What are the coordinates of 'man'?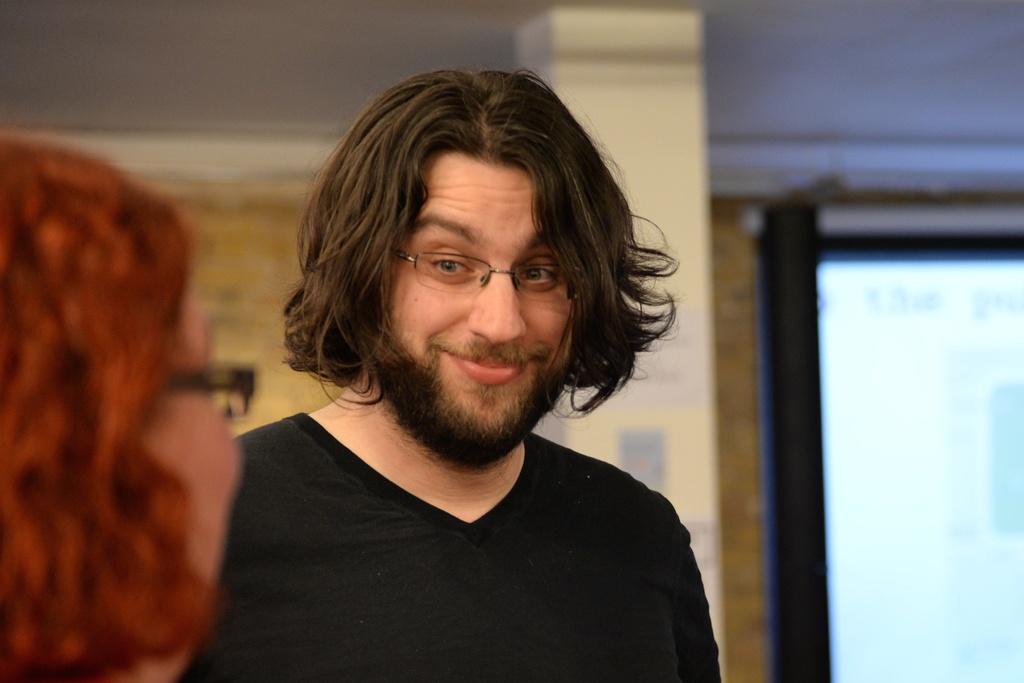
(left=161, top=68, right=728, bottom=682).
